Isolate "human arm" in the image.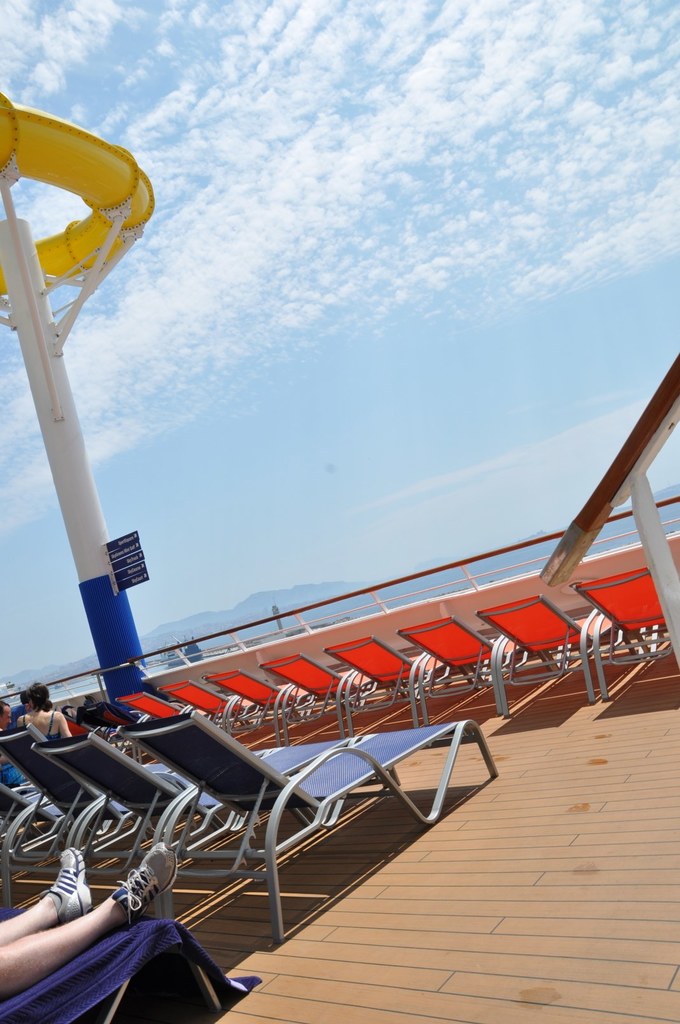
Isolated region: locate(5, 719, 19, 732).
